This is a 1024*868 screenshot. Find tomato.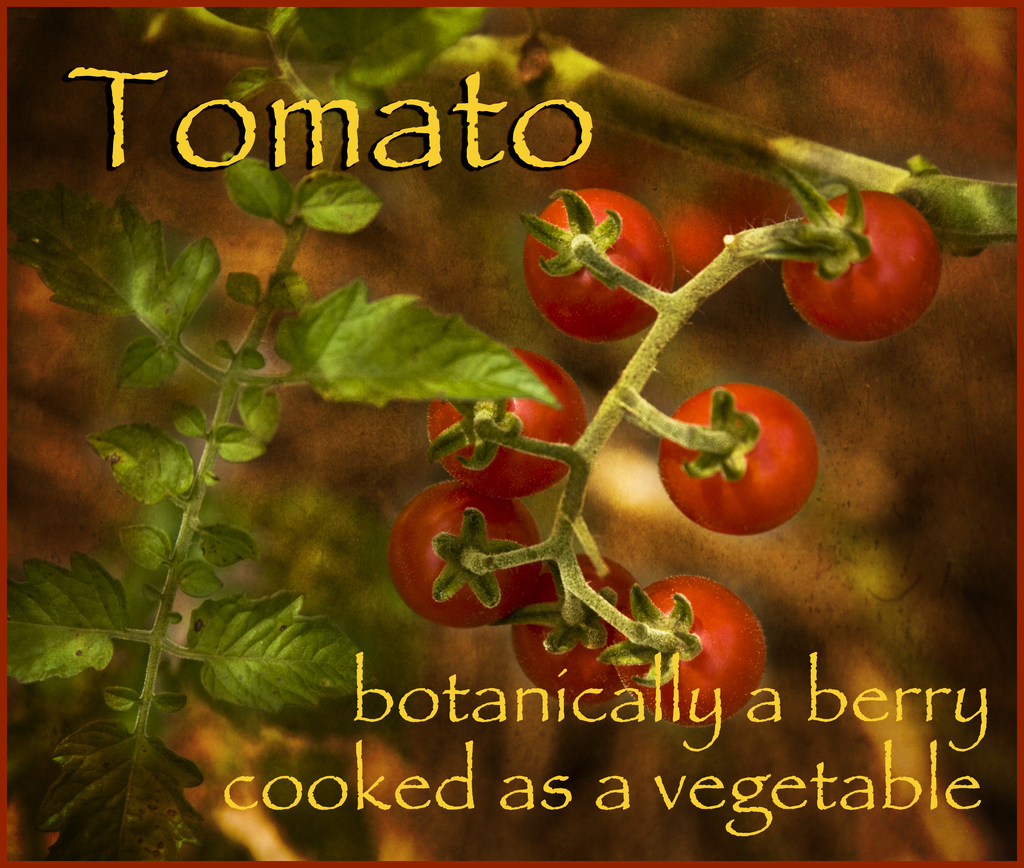
Bounding box: Rect(656, 380, 815, 535).
